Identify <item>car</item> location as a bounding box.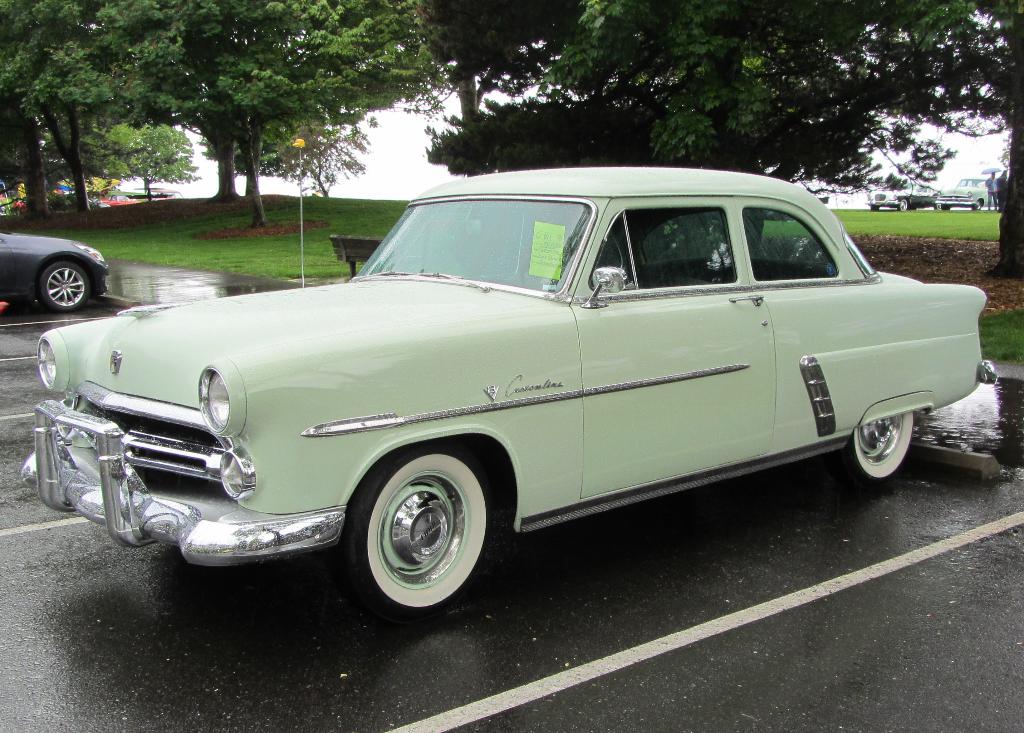
rect(31, 167, 972, 622).
